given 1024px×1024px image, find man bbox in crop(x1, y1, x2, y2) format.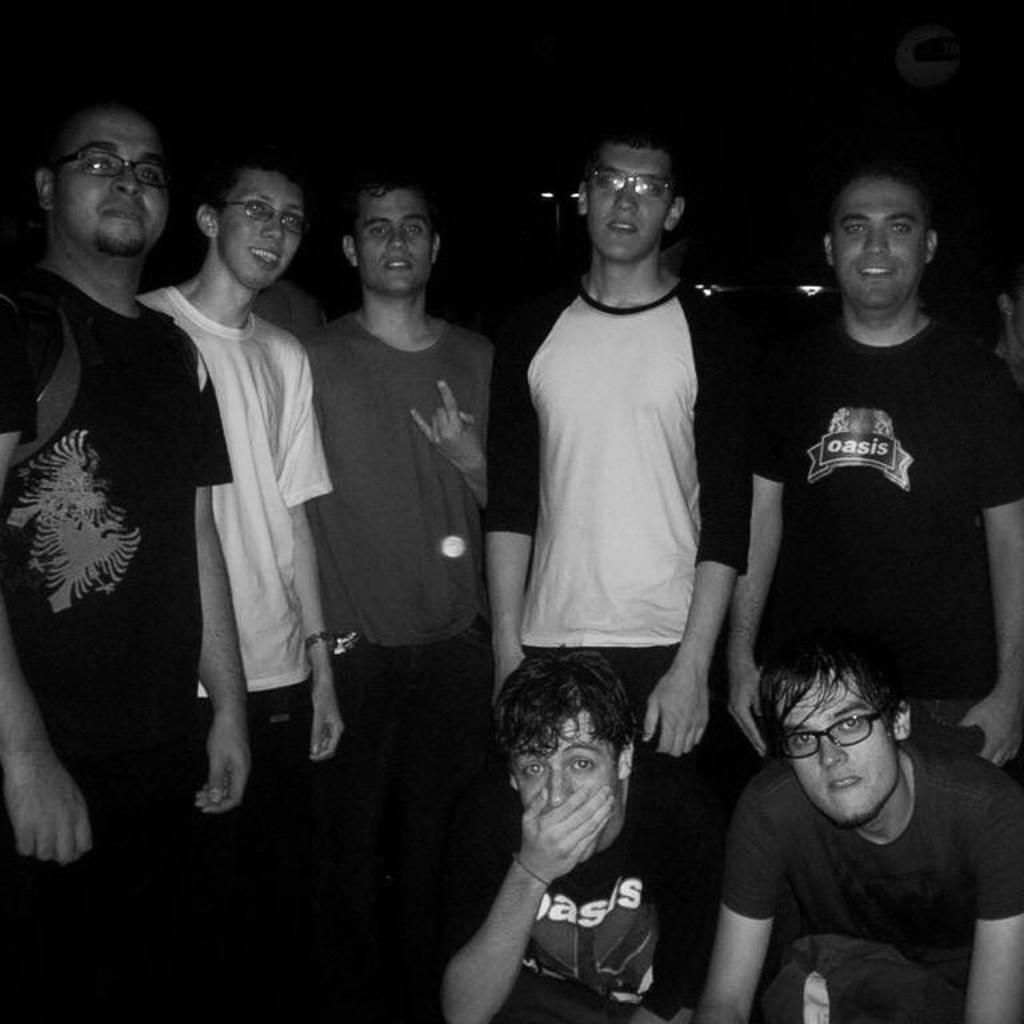
crop(0, 98, 256, 1022).
